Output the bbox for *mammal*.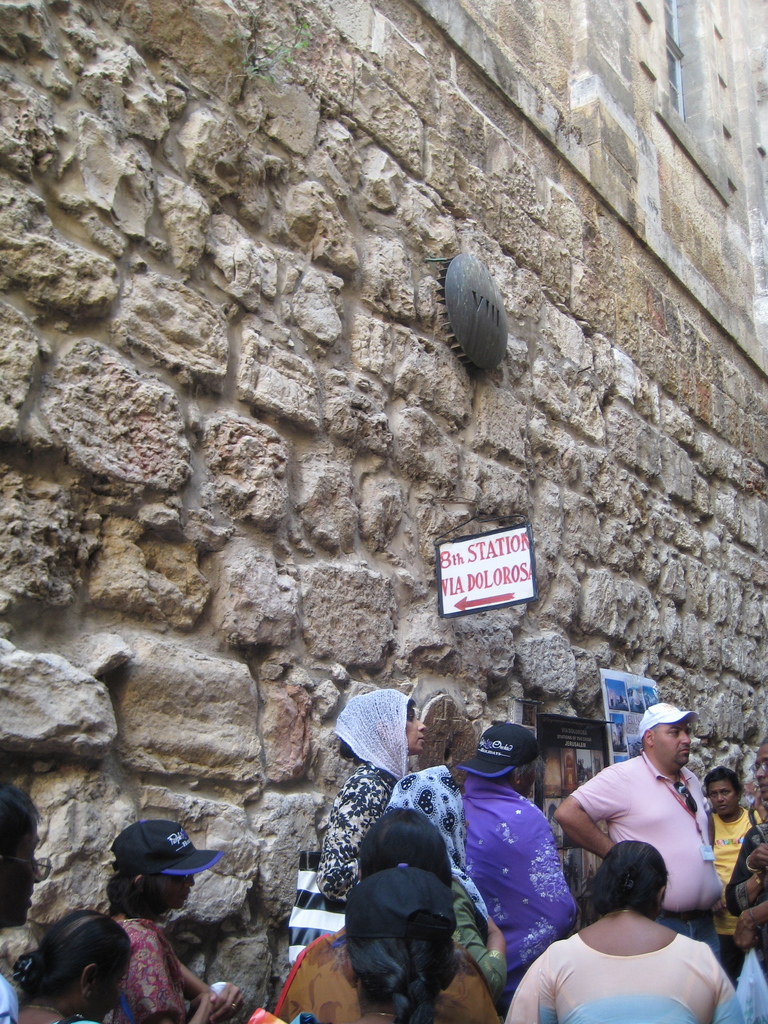
270 803 499 1008.
